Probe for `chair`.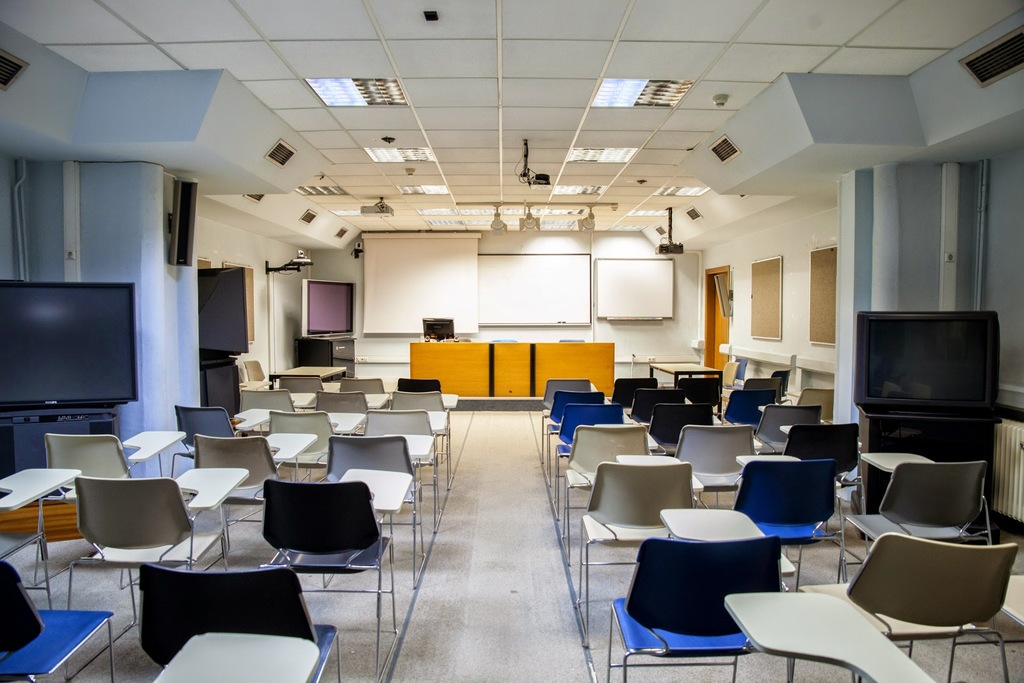
Probe result: (left=545, top=406, right=621, bottom=503).
